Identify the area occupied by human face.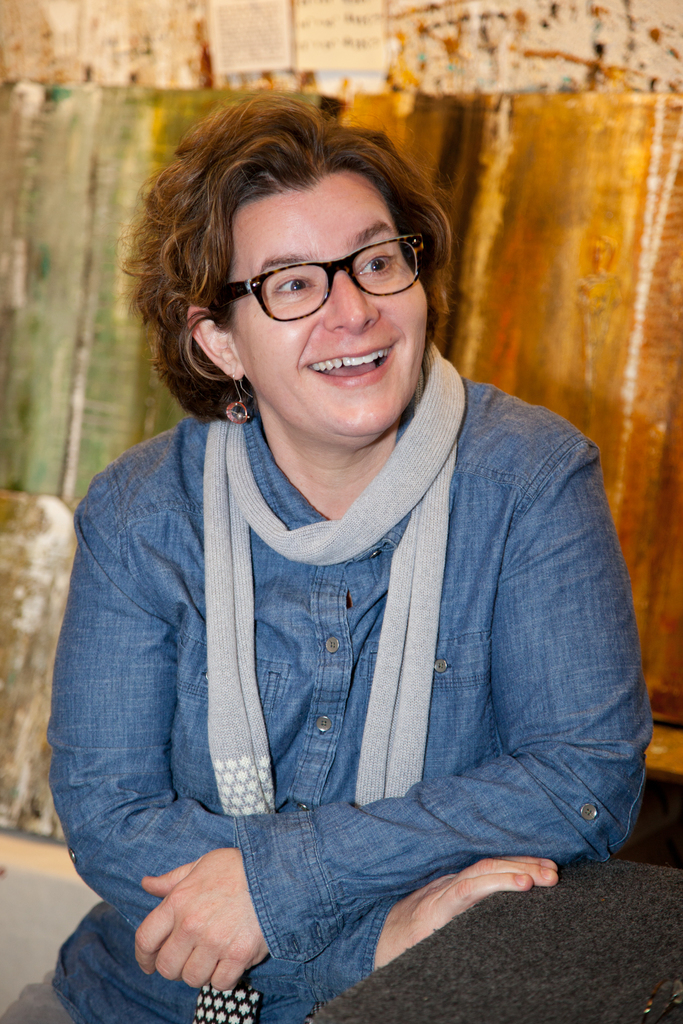
Area: select_region(229, 177, 430, 445).
